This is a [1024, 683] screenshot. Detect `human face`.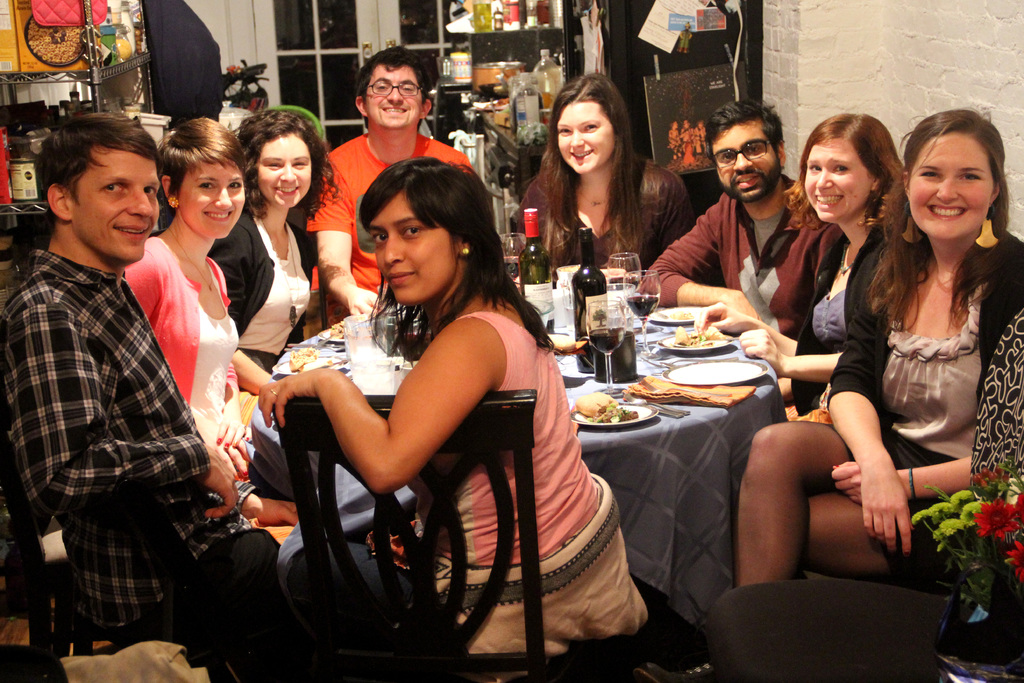
x1=554 y1=103 x2=611 y2=174.
